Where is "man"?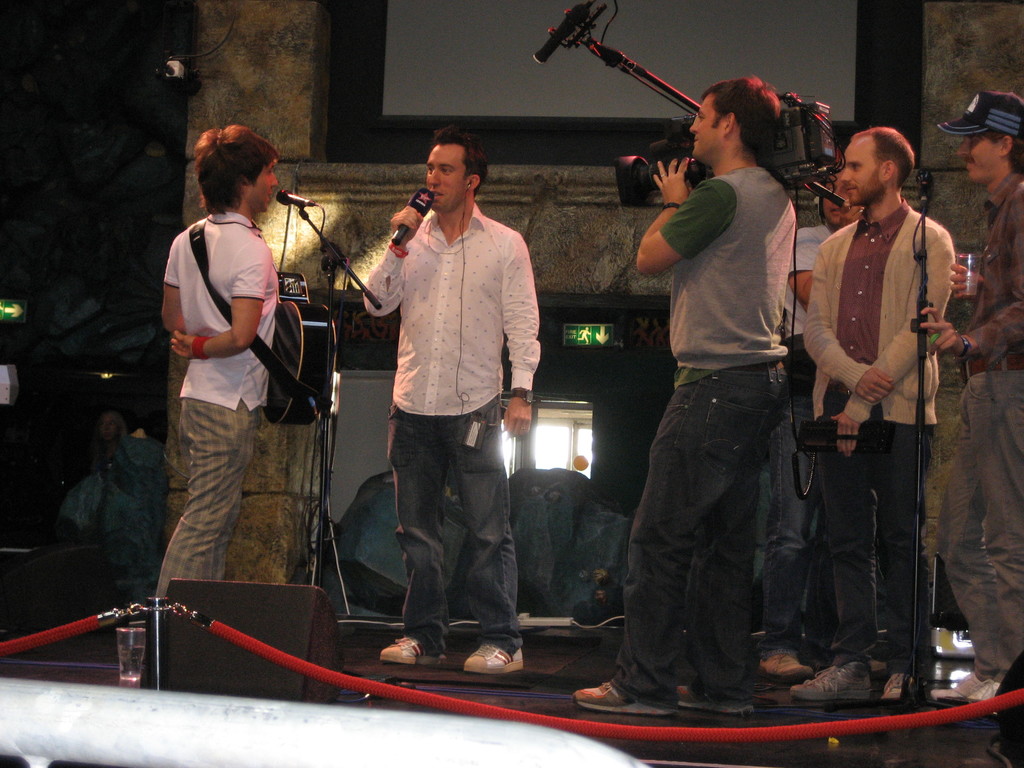
<box>911,89,1023,715</box>.
